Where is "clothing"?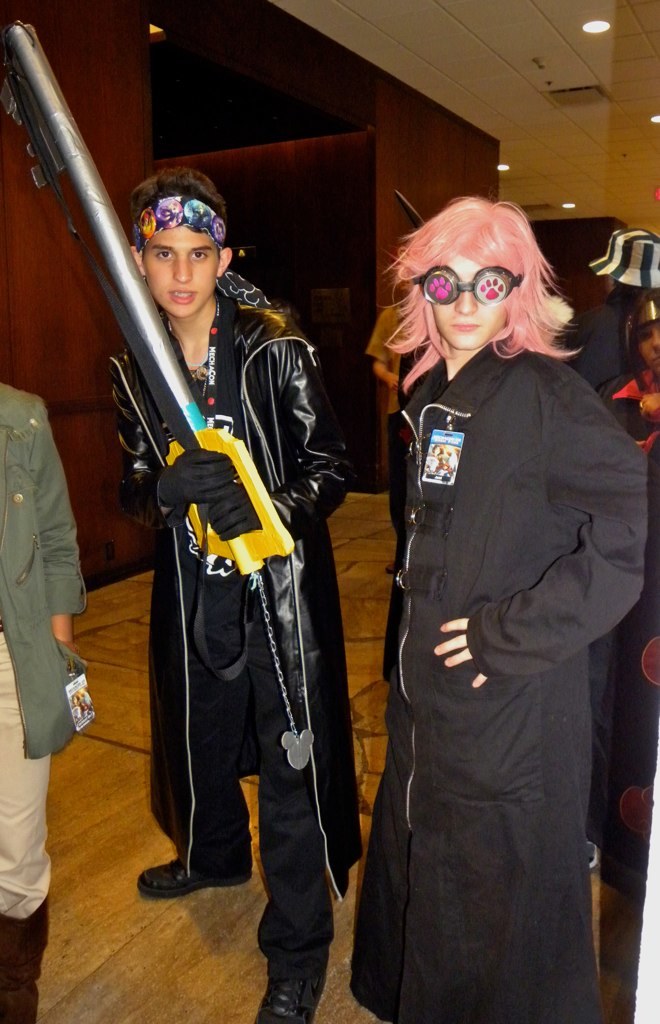
[570, 313, 620, 384].
